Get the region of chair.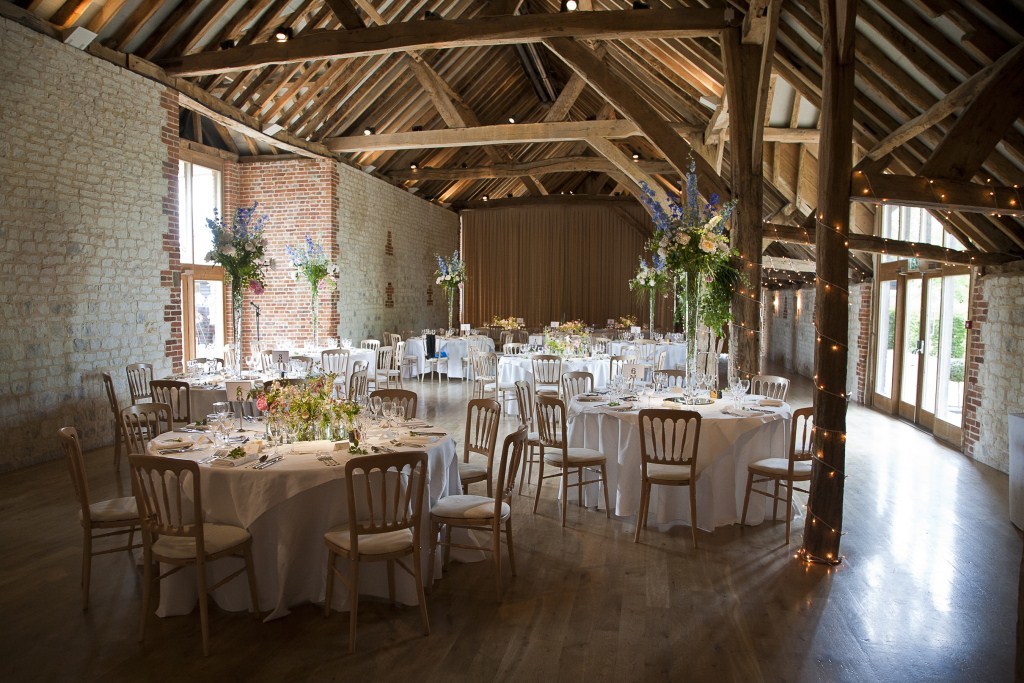
region(97, 369, 160, 447).
